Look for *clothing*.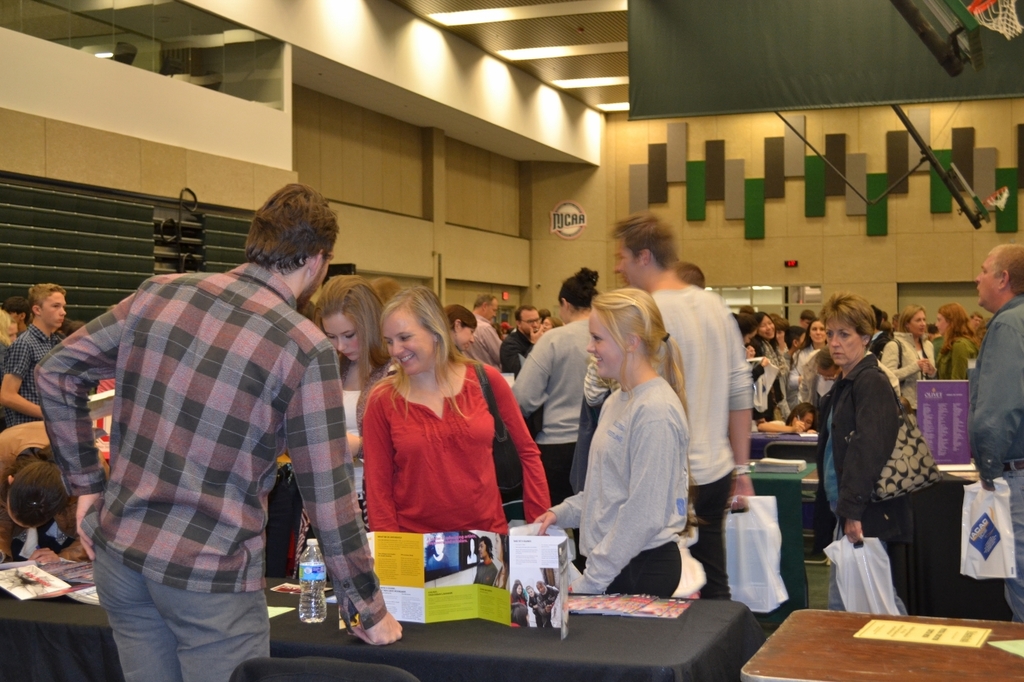
Found: pyautogui.locateOnScreen(742, 328, 794, 433).
